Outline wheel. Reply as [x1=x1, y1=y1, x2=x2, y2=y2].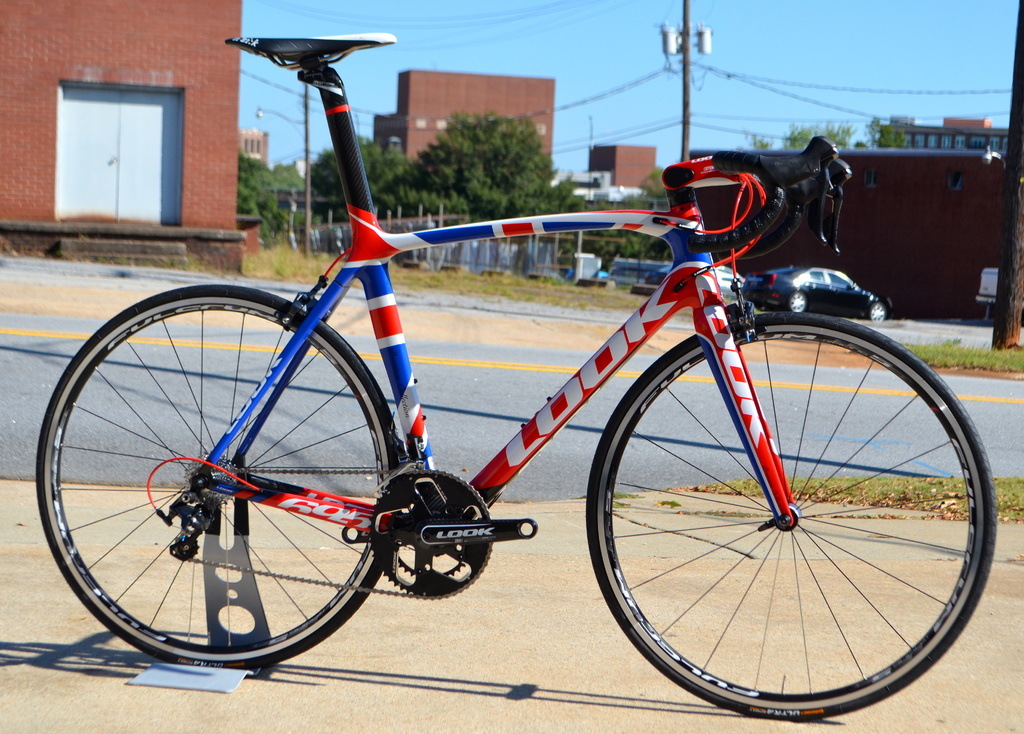
[x1=788, y1=290, x2=814, y2=318].
